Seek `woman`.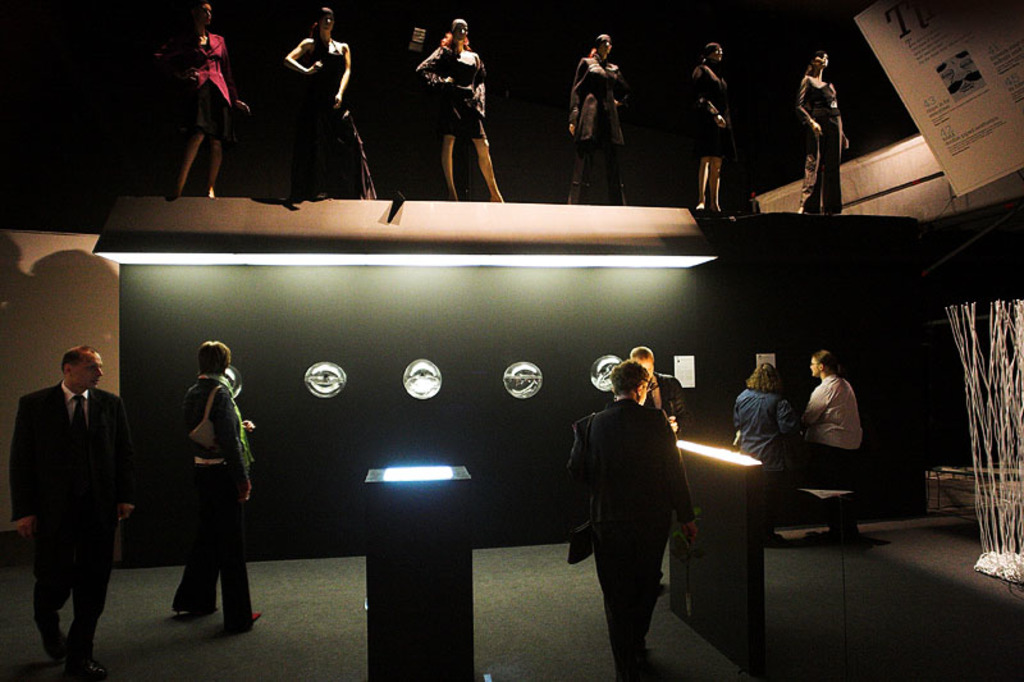
416/18/508/207.
